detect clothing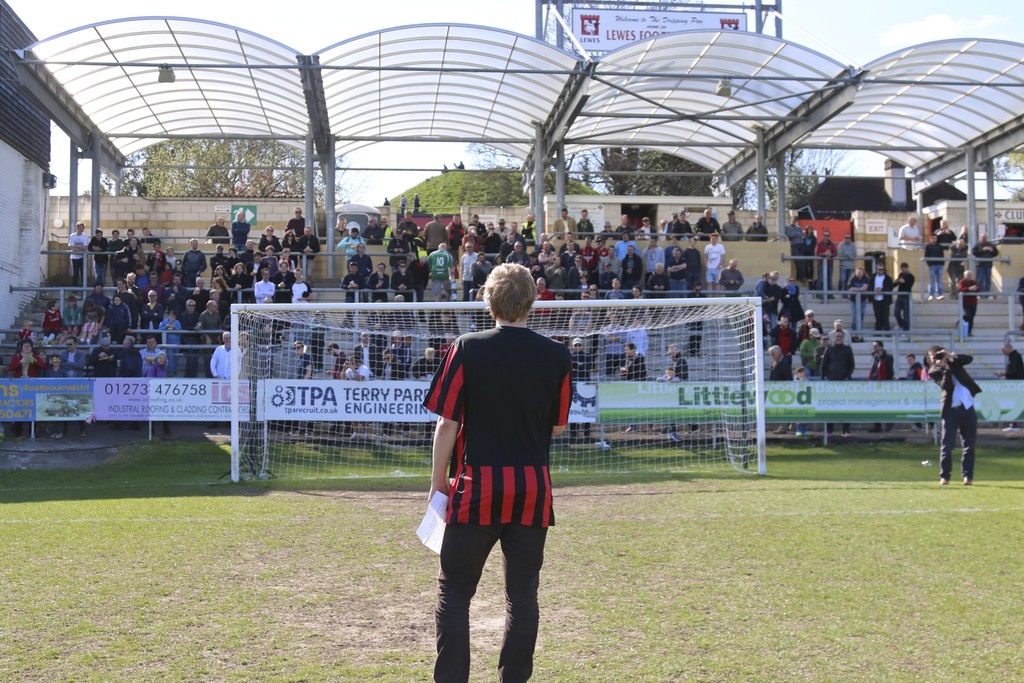
l=428, t=249, r=455, b=296
